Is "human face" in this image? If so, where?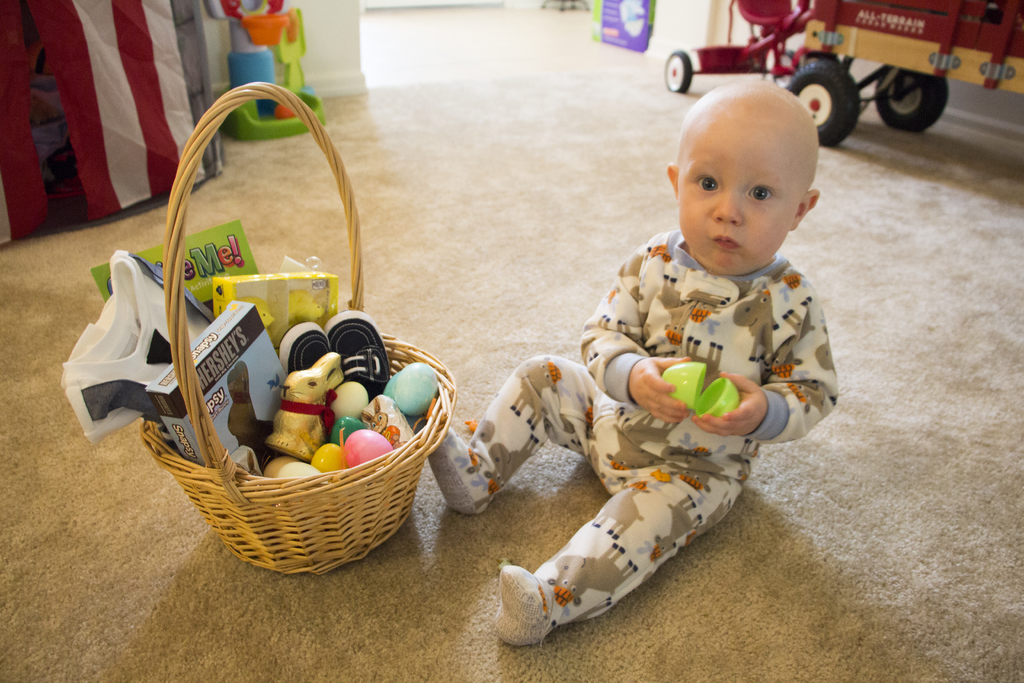
Yes, at select_region(675, 108, 792, 273).
